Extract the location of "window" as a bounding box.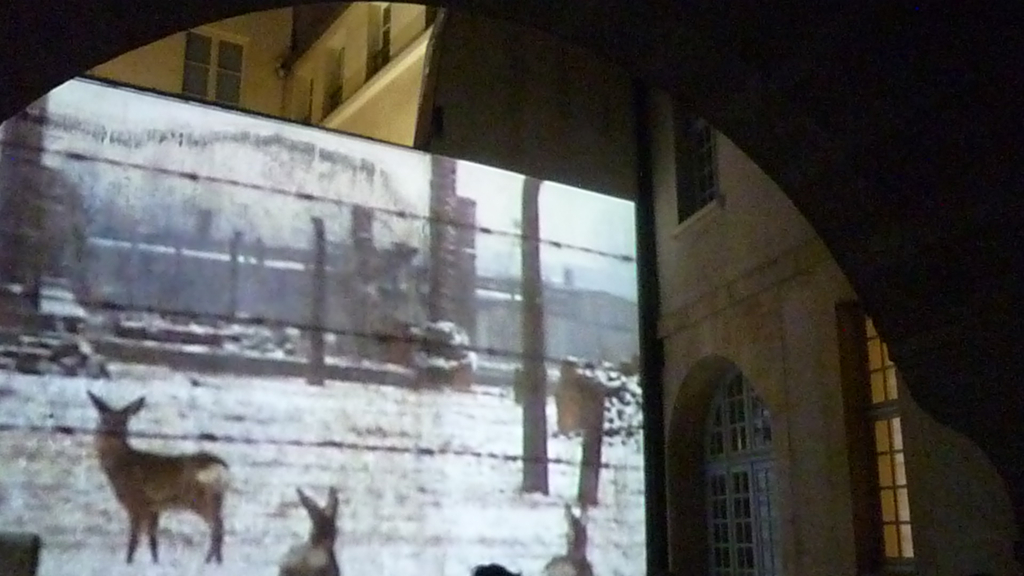
l=283, t=0, r=450, b=125.
